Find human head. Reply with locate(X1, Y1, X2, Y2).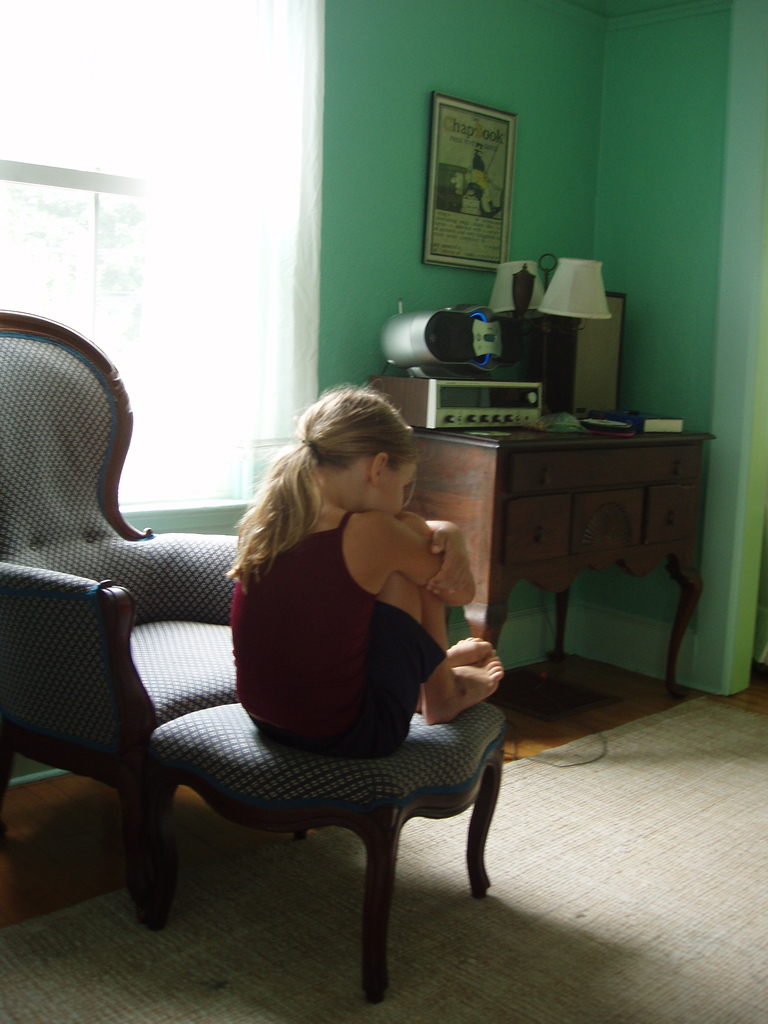
locate(291, 381, 412, 509).
